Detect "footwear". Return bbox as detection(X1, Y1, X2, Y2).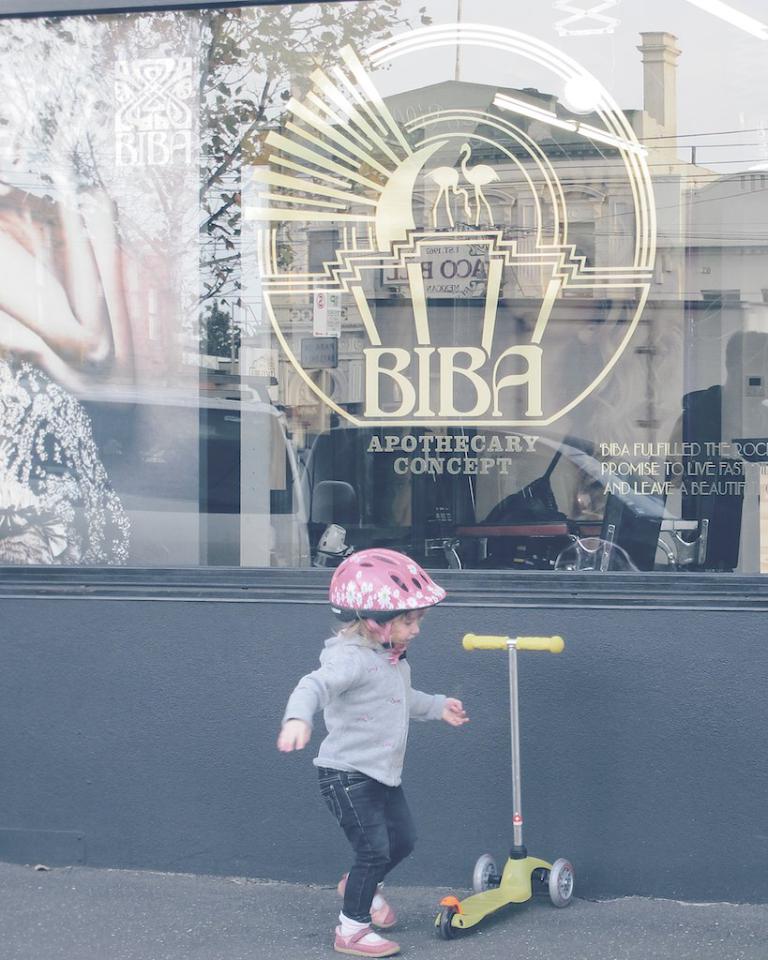
detection(335, 872, 405, 930).
